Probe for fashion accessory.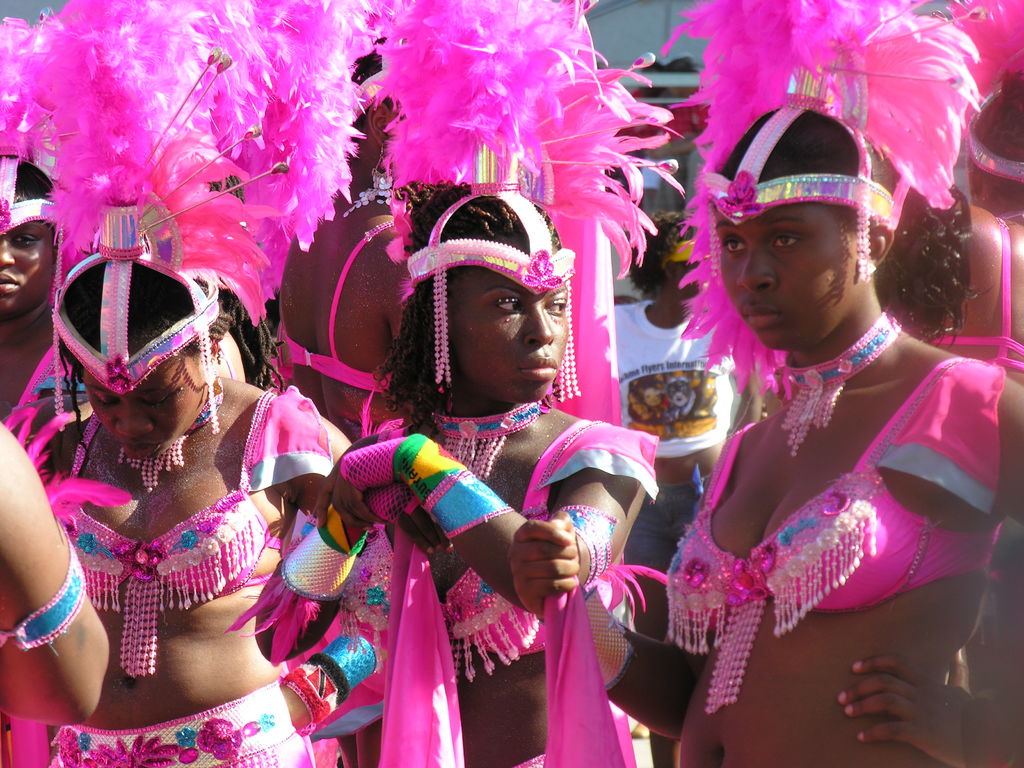
Probe result: [x1=387, y1=1, x2=673, y2=385].
